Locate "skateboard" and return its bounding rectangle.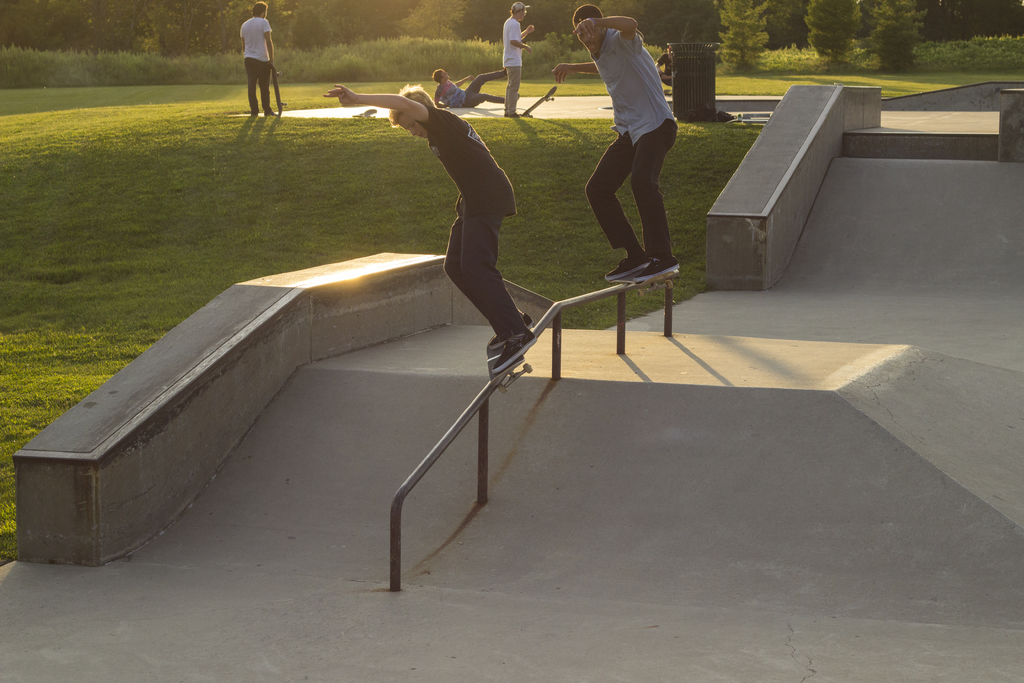
490, 334, 539, 390.
